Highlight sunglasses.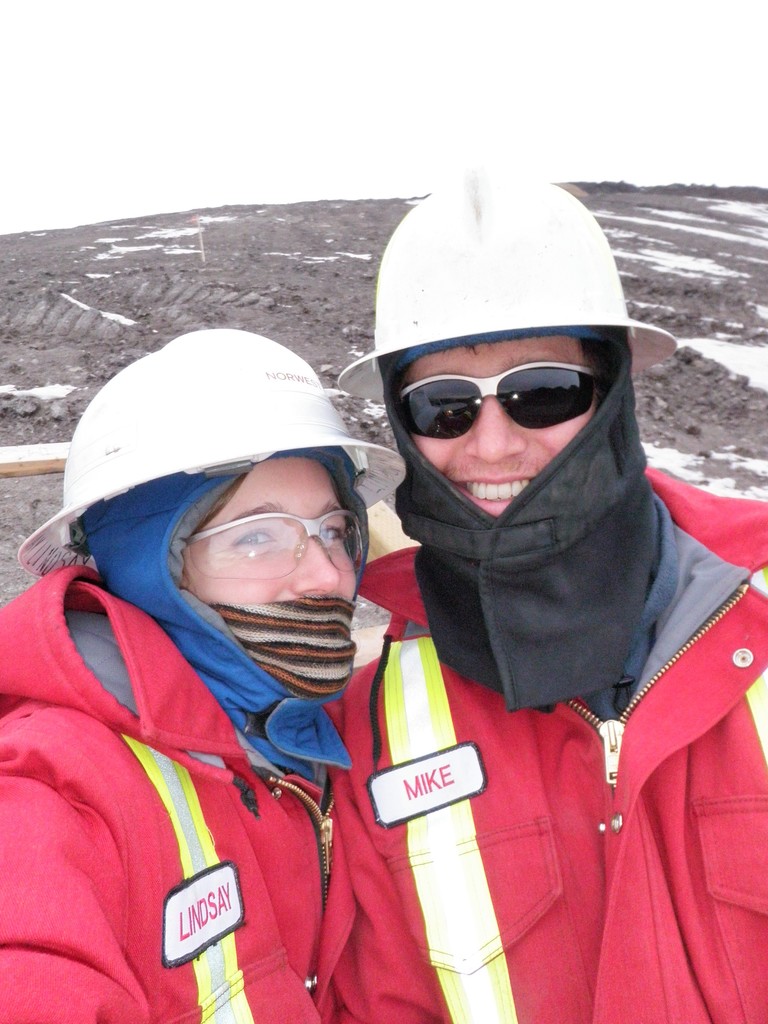
Highlighted region: (x1=391, y1=364, x2=603, y2=440).
